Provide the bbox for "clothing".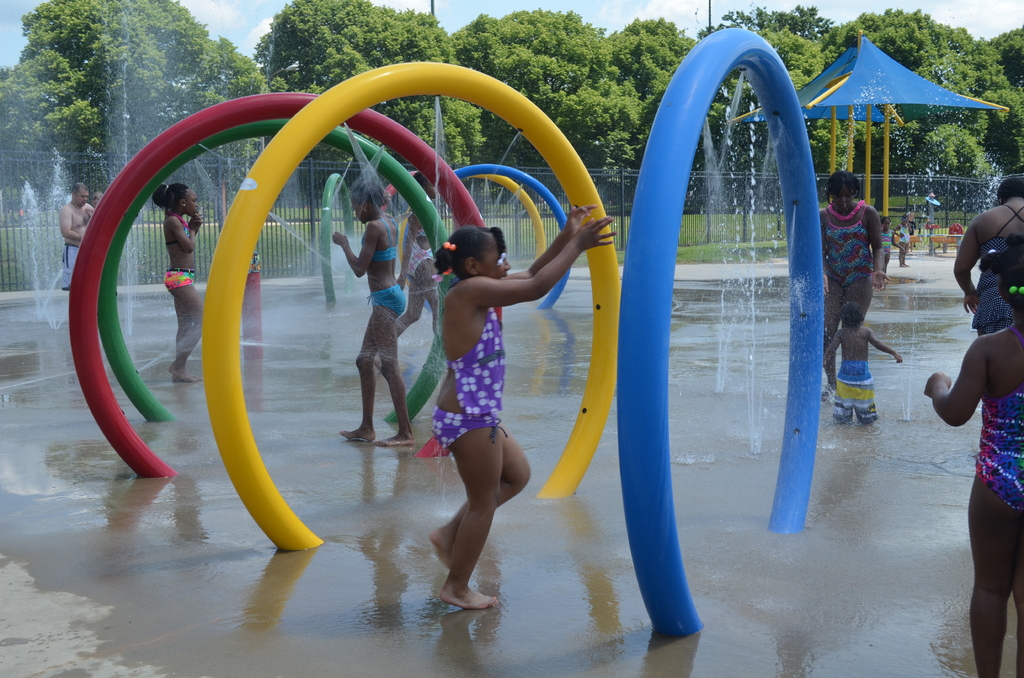
select_region(973, 201, 1023, 339).
